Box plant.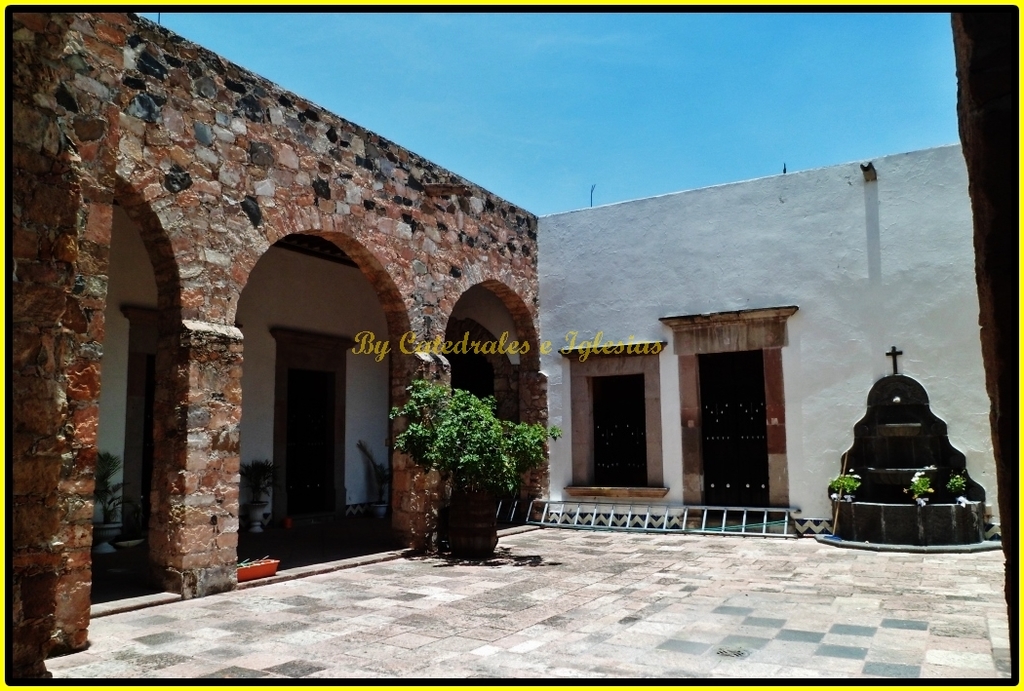
bbox=[898, 475, 929, 506].
